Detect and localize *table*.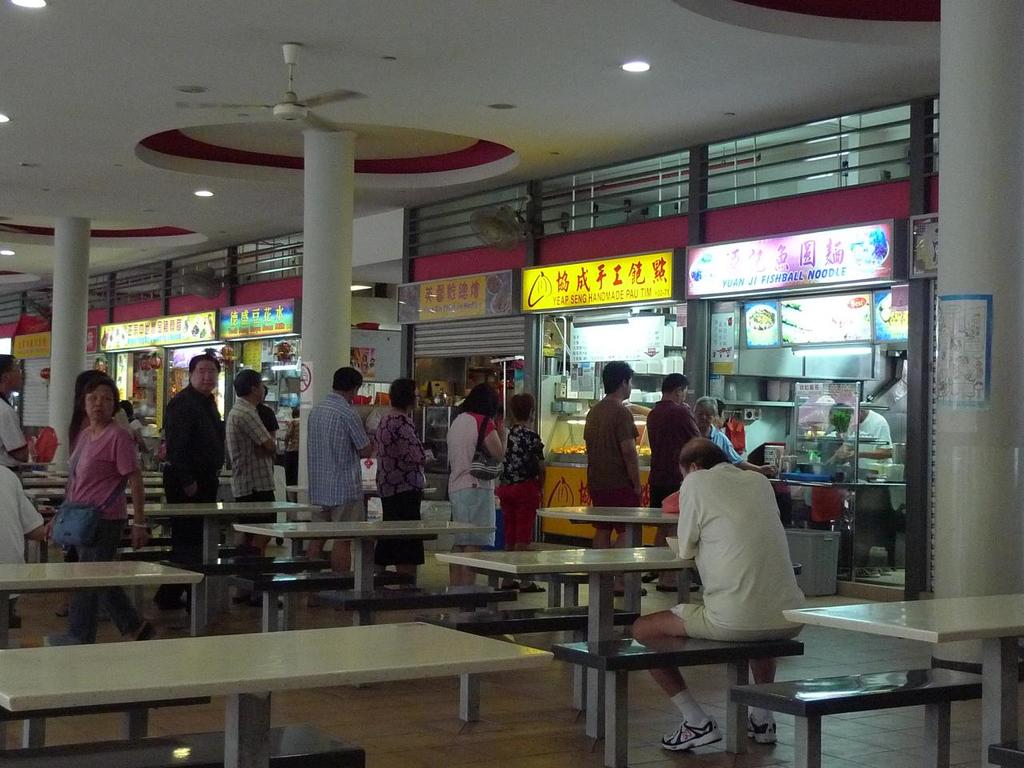
Localized at rect(0, 556, 205, 636).
